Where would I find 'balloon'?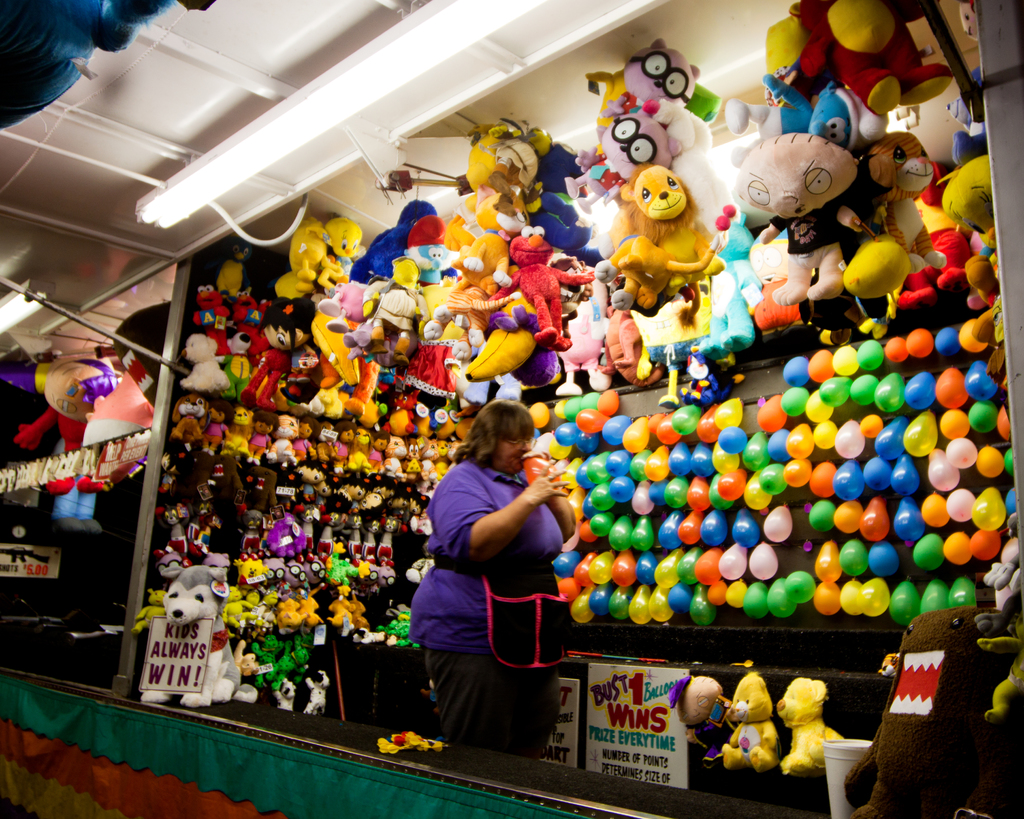
At bbox=[971, 489, 1005, 530].
